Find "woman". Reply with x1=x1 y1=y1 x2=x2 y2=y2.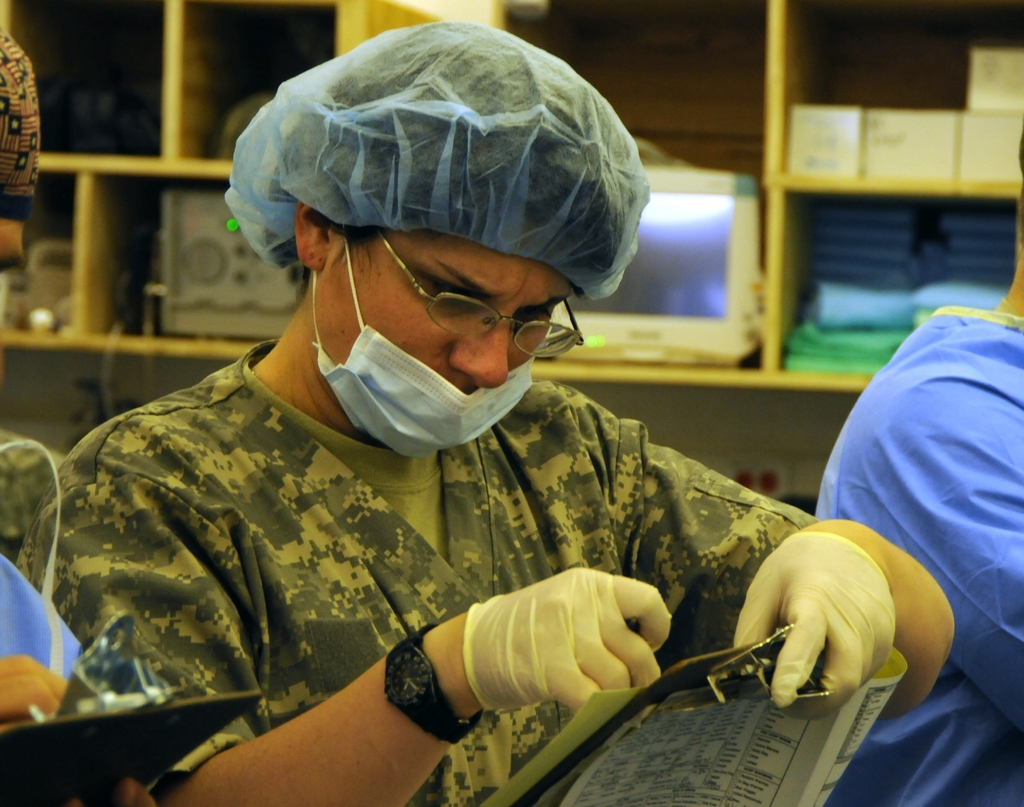
x1=33 y1=51 x2=886 y2=806.
